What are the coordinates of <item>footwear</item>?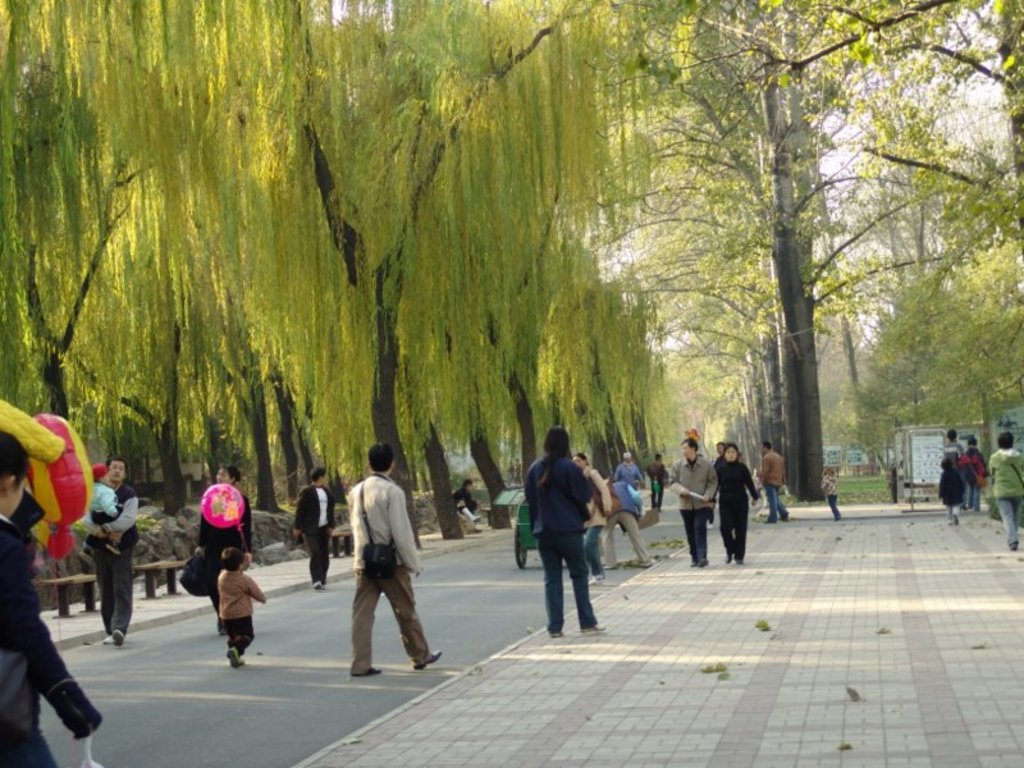
l=690, t=558, r=705, b=568.
